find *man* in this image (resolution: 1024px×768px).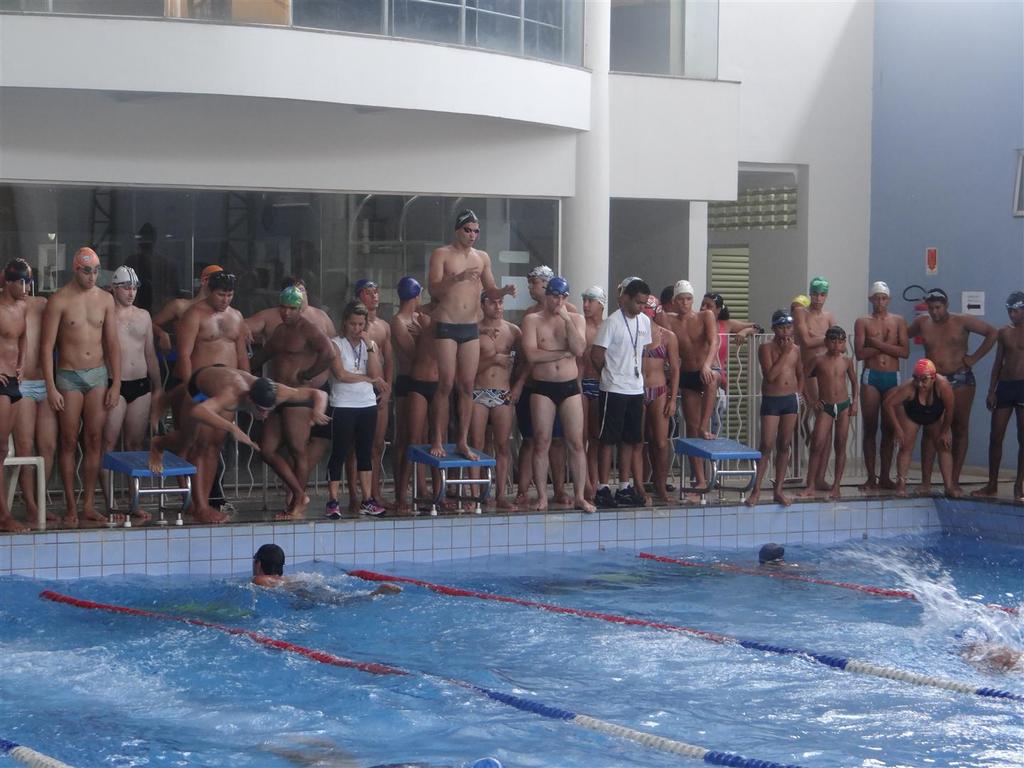
x1=355, y1=282, x2=393, y2=511.
